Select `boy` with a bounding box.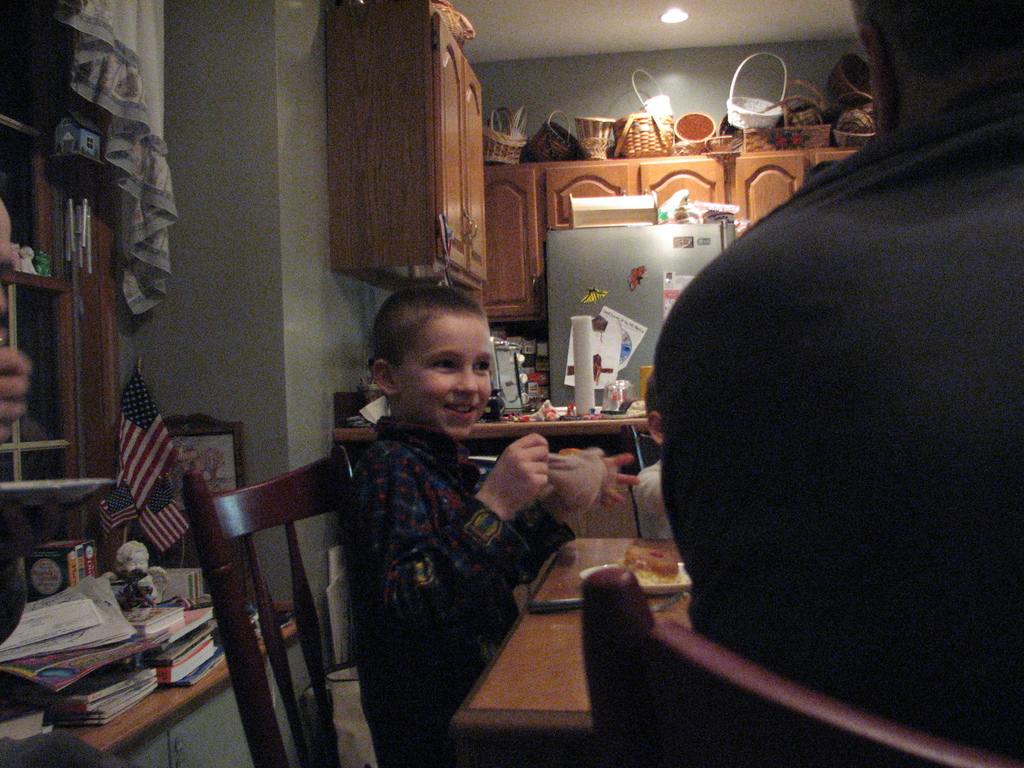
[x1=333, y1=285, x2=642, y2=767].
